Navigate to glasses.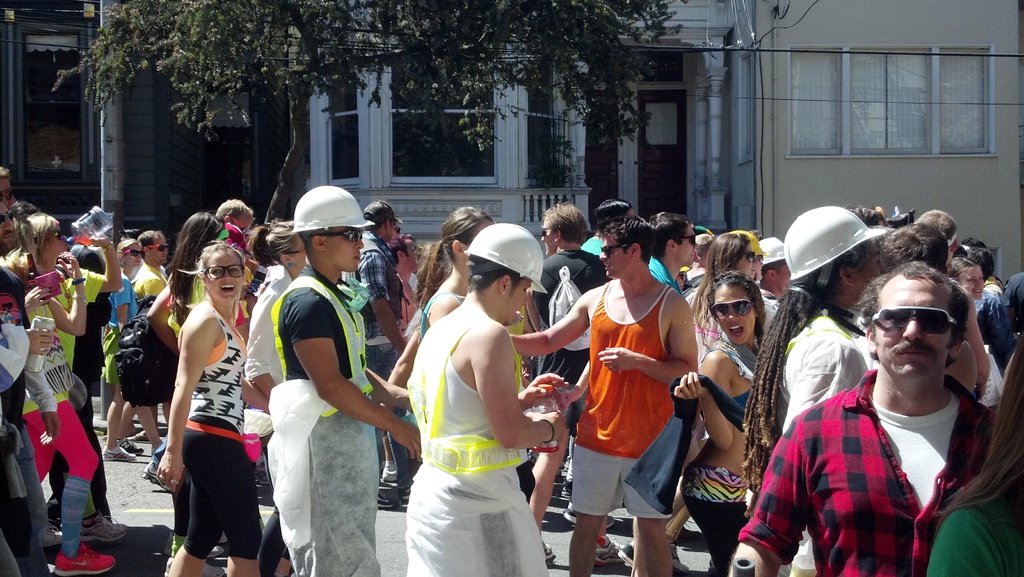
Navigation target: rect(866, 305, 966, 332).
